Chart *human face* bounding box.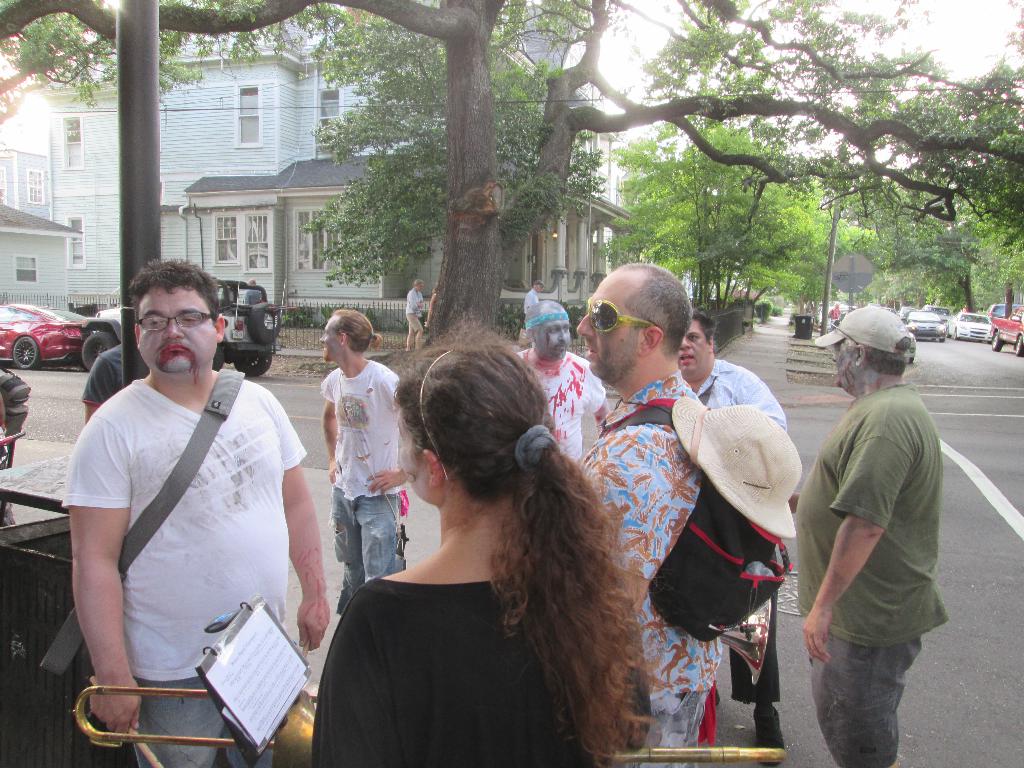
Charted: region(677, 317, 709, 379).
